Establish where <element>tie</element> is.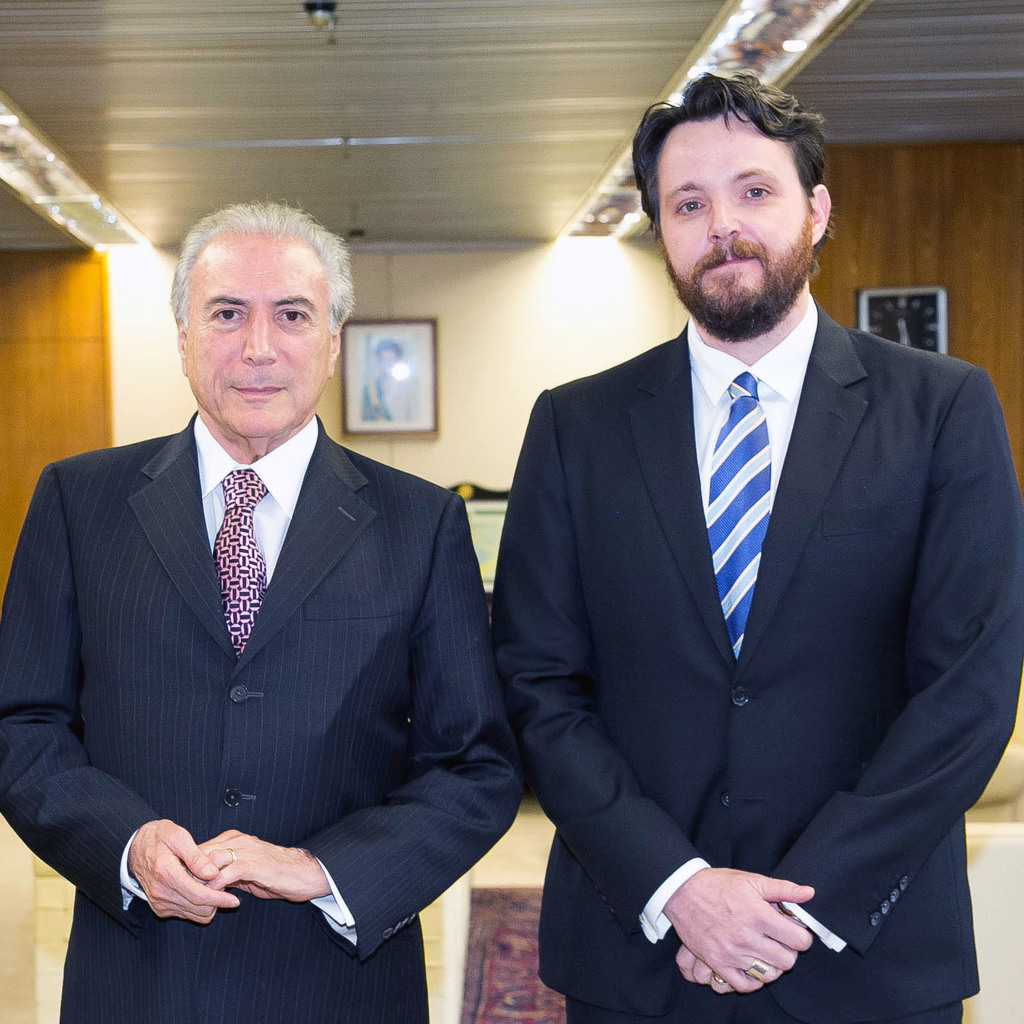
Established at x1=706, y1=374, x2=769, y2=655.
